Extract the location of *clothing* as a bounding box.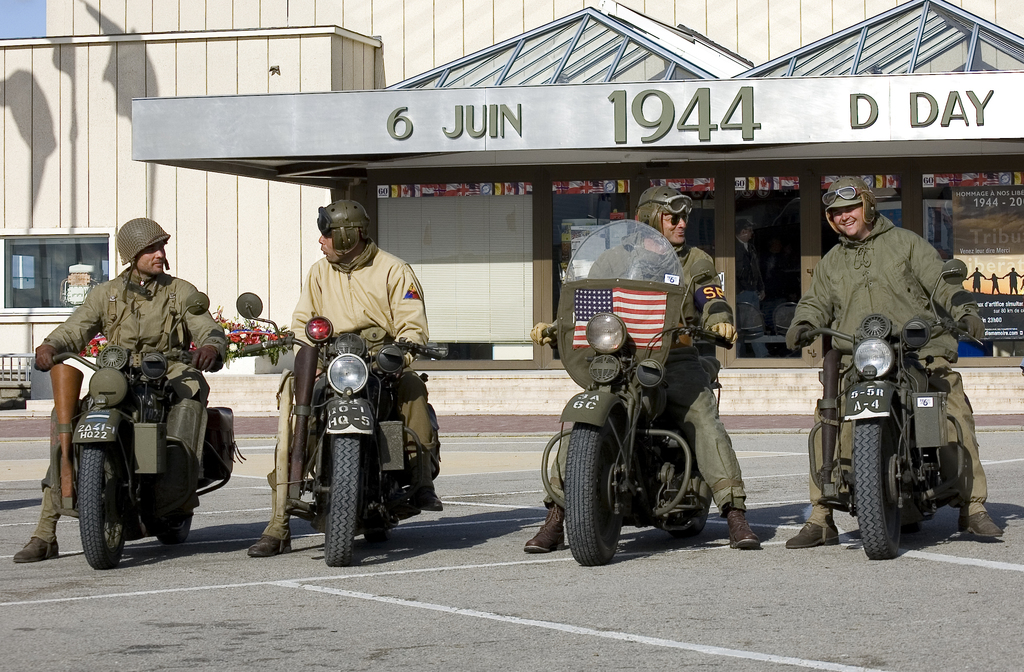
<region>790, 211, 991, 504</region>.
